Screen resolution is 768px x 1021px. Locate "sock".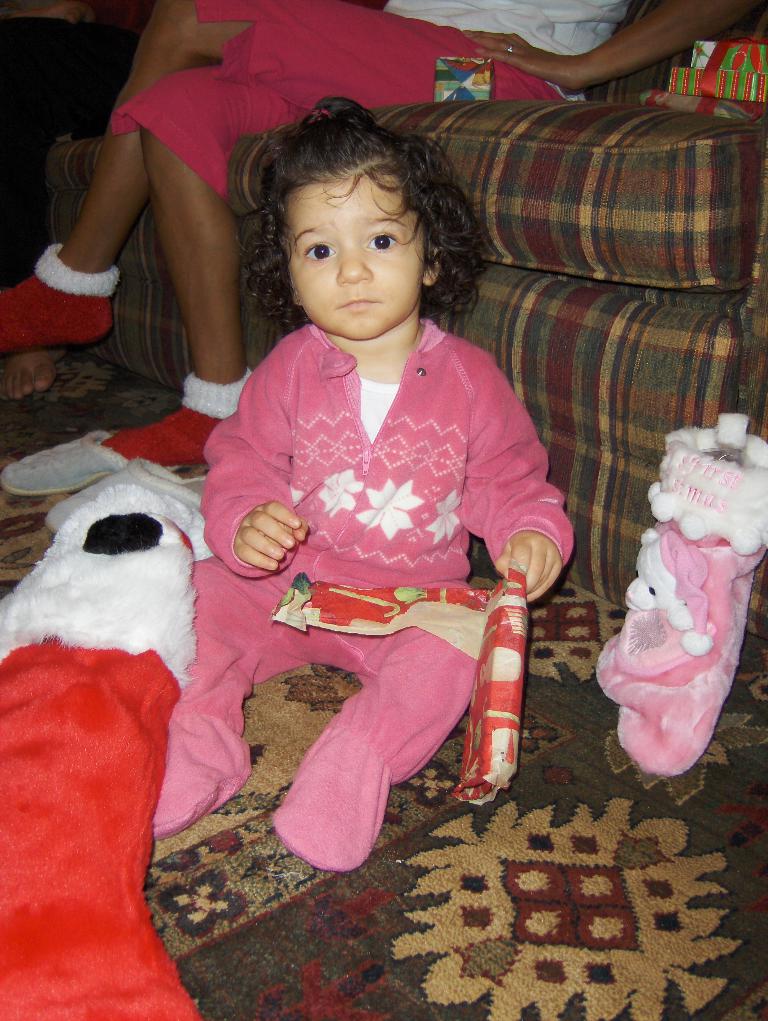
[0,240,121,347].
